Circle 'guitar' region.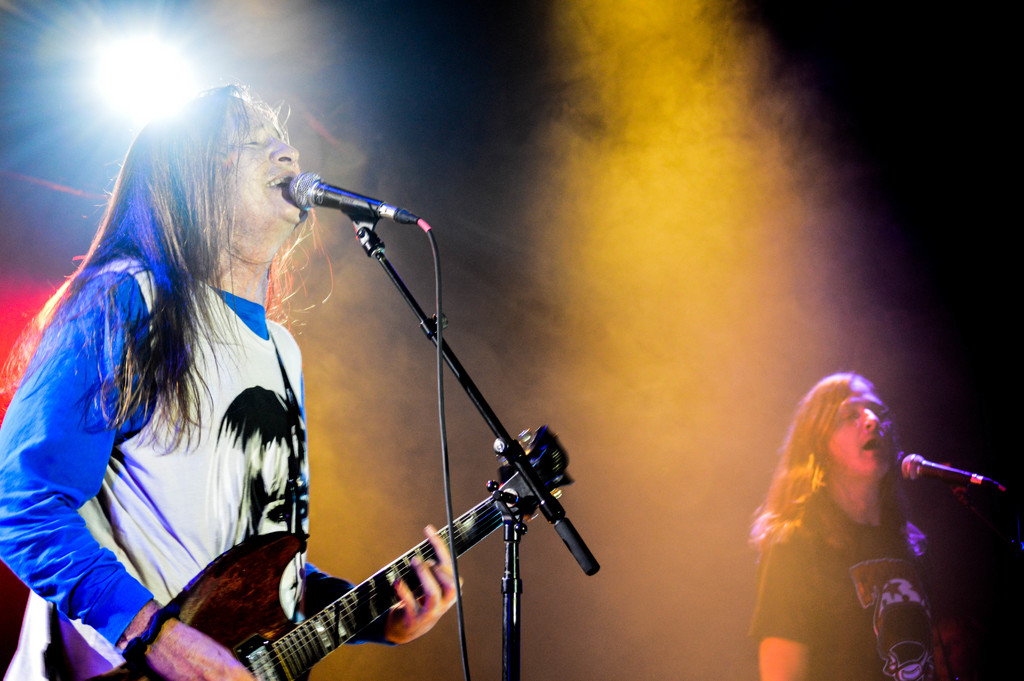
Region: 108,420,569,680.
